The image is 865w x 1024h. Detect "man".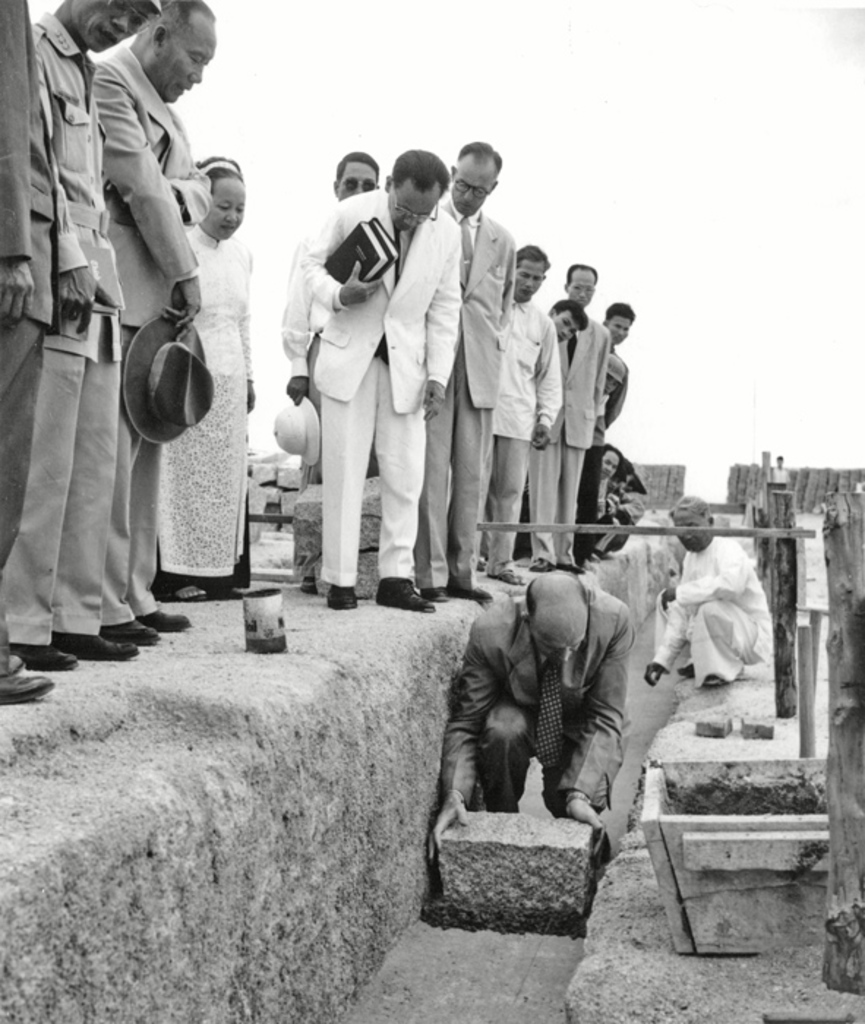
Detection: crop(0, 0, 66, 685).
